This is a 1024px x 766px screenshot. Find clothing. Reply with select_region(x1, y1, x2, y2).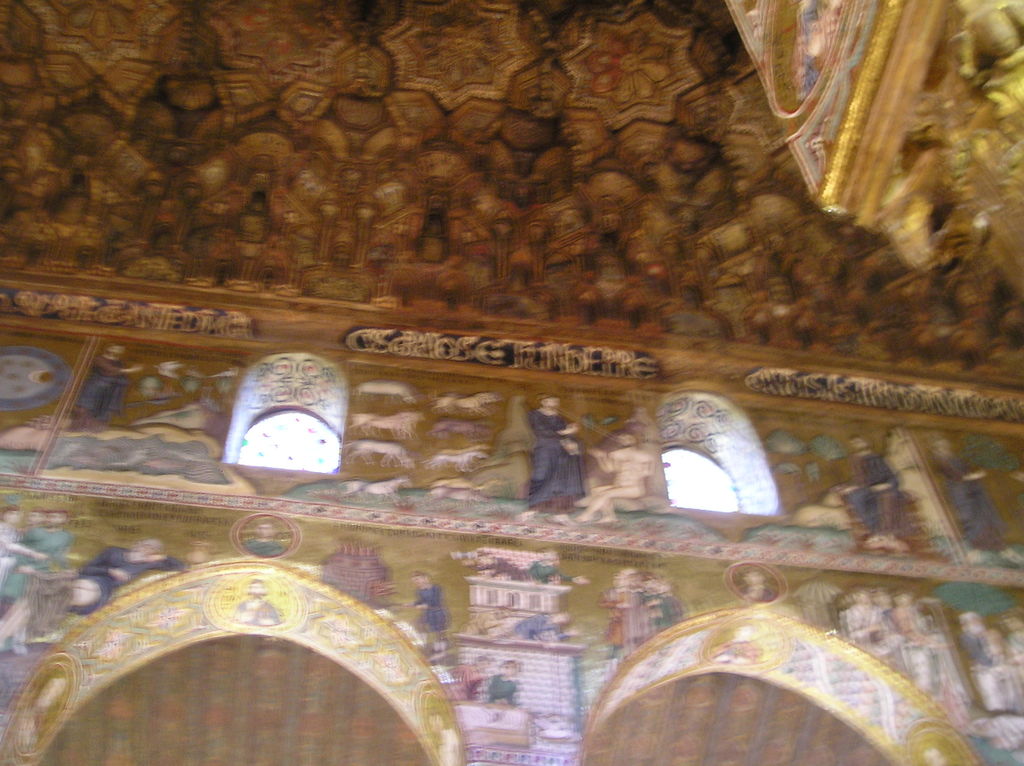
select_region(0, 523, 22, 586).
